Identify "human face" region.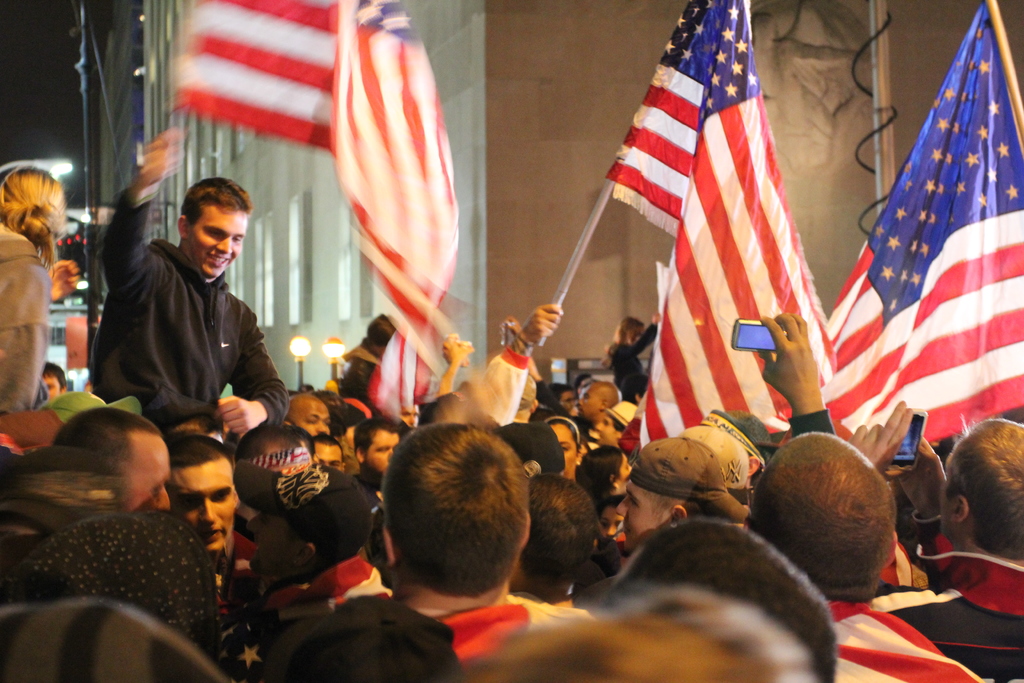
Region: 317 444 348 470.
